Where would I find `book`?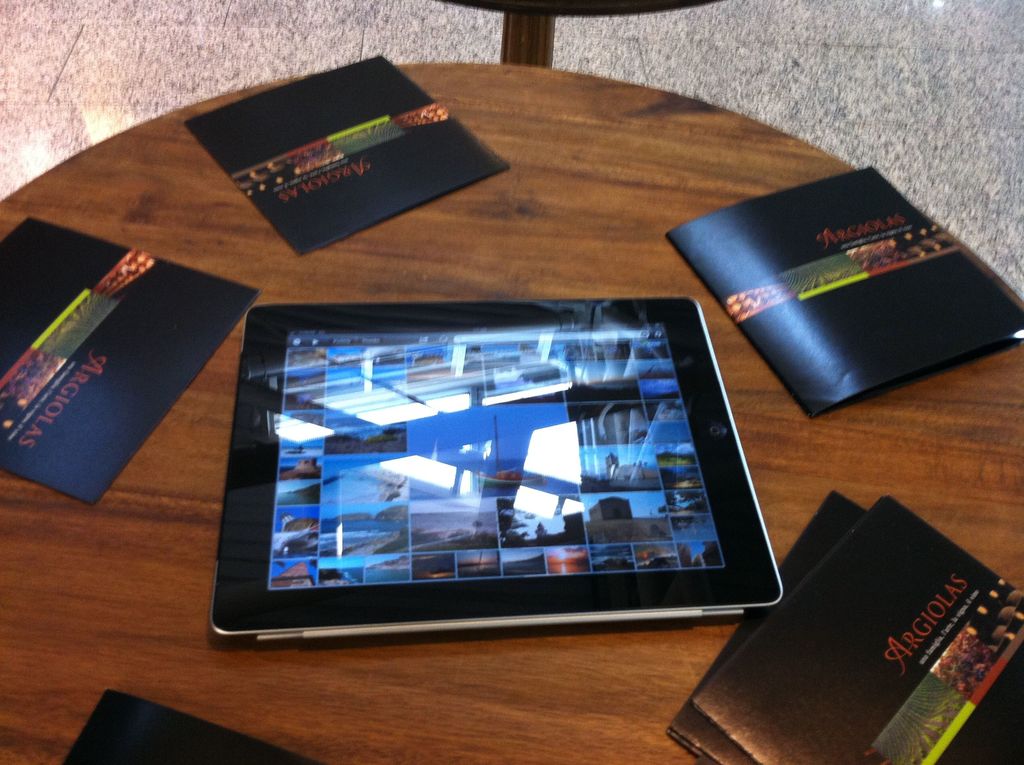
At bbox=[659, 162, 1023, 421].
